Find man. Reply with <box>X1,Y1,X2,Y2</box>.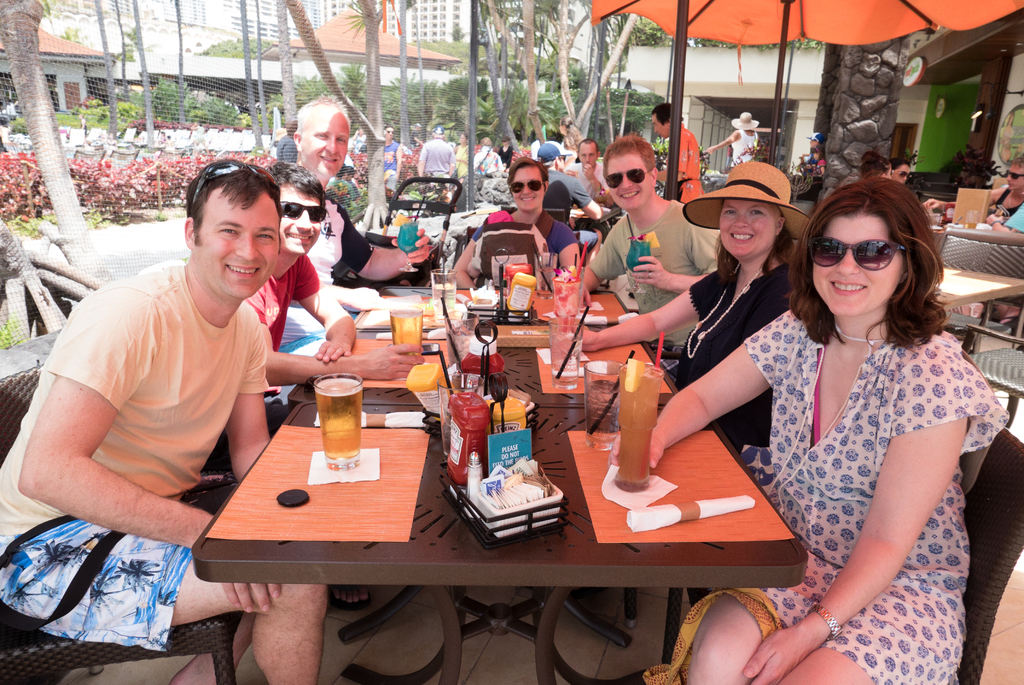
<box>416,125,456,179</box>.
